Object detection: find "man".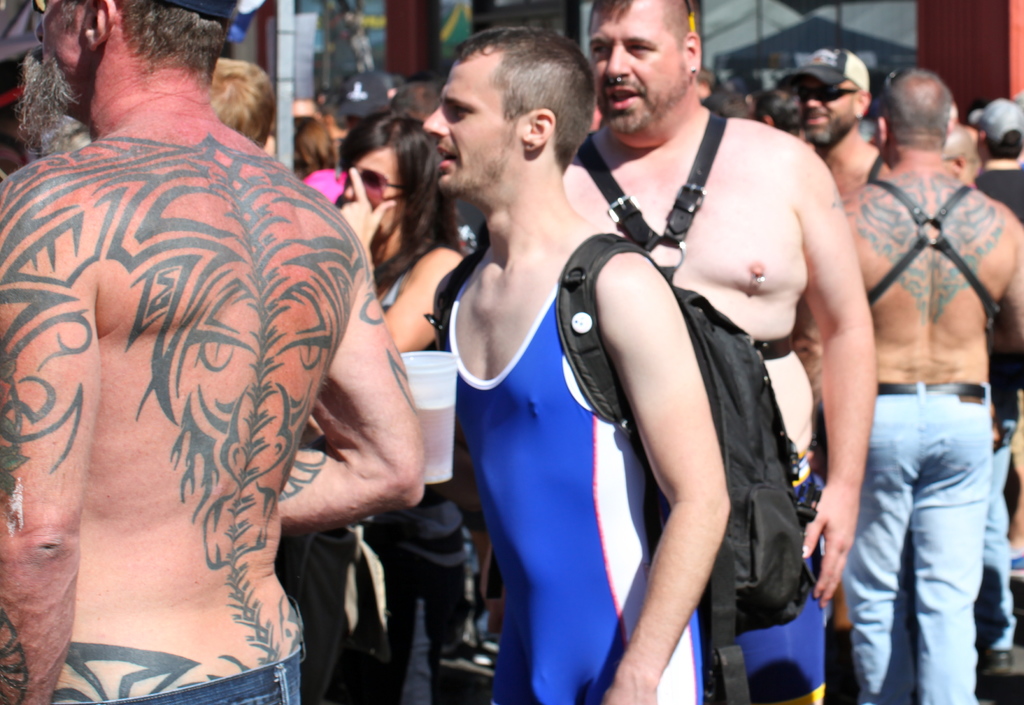
825:45:1023:690.
